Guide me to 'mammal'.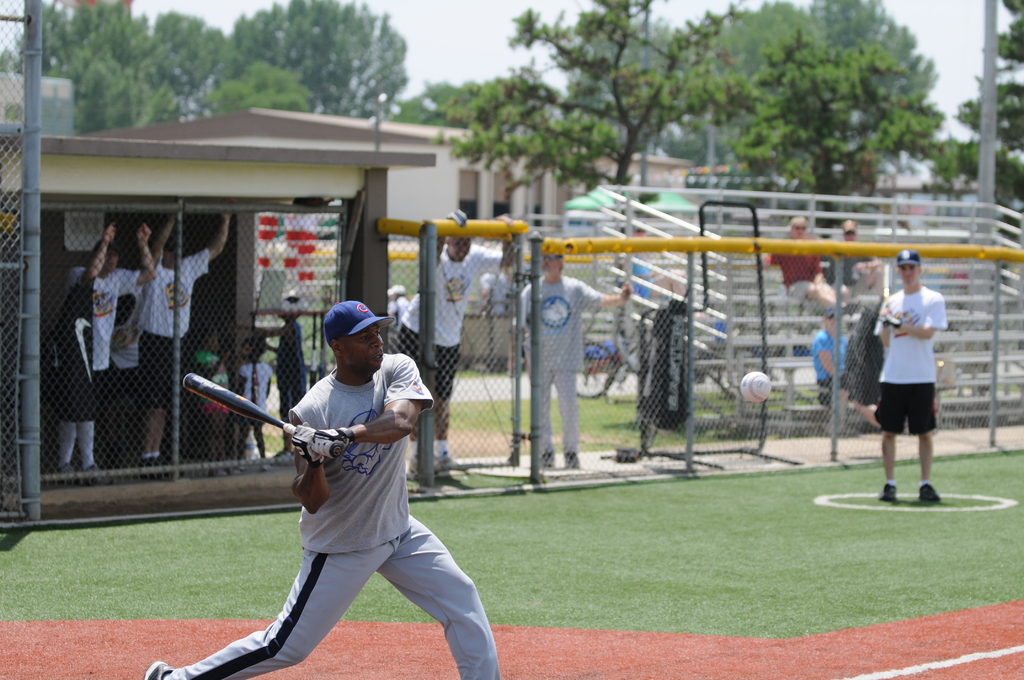
Guidance: bbox=[238, 330, 277, 465].
